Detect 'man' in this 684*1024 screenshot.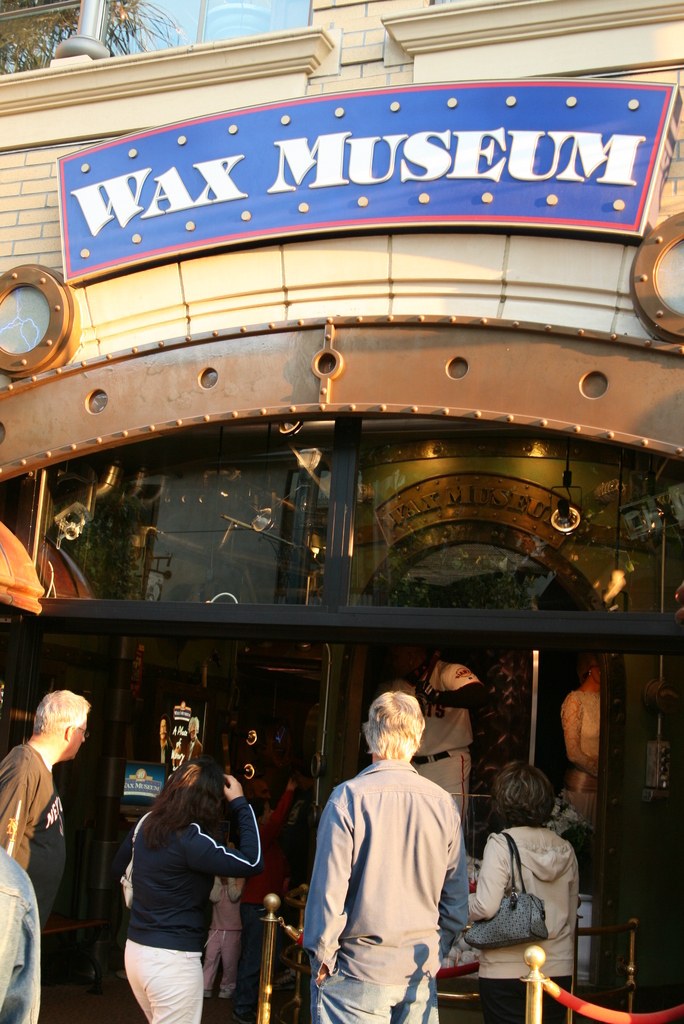
Detection: 0,848,40,1023.
